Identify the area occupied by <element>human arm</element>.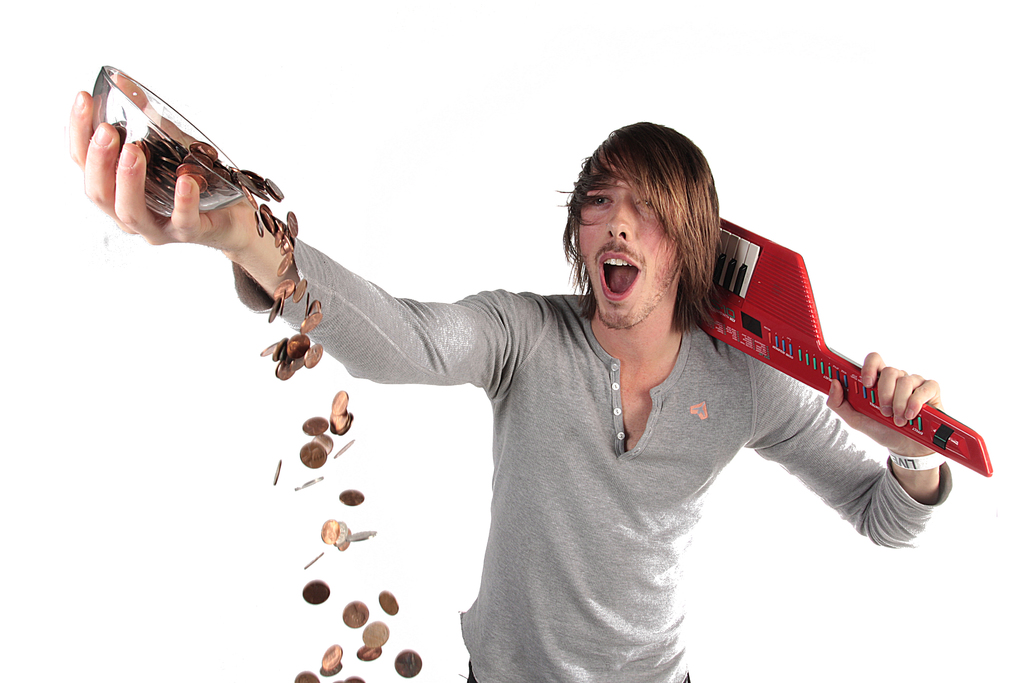
Area: (x1=64, y1=62, x2=526, y2=399).
